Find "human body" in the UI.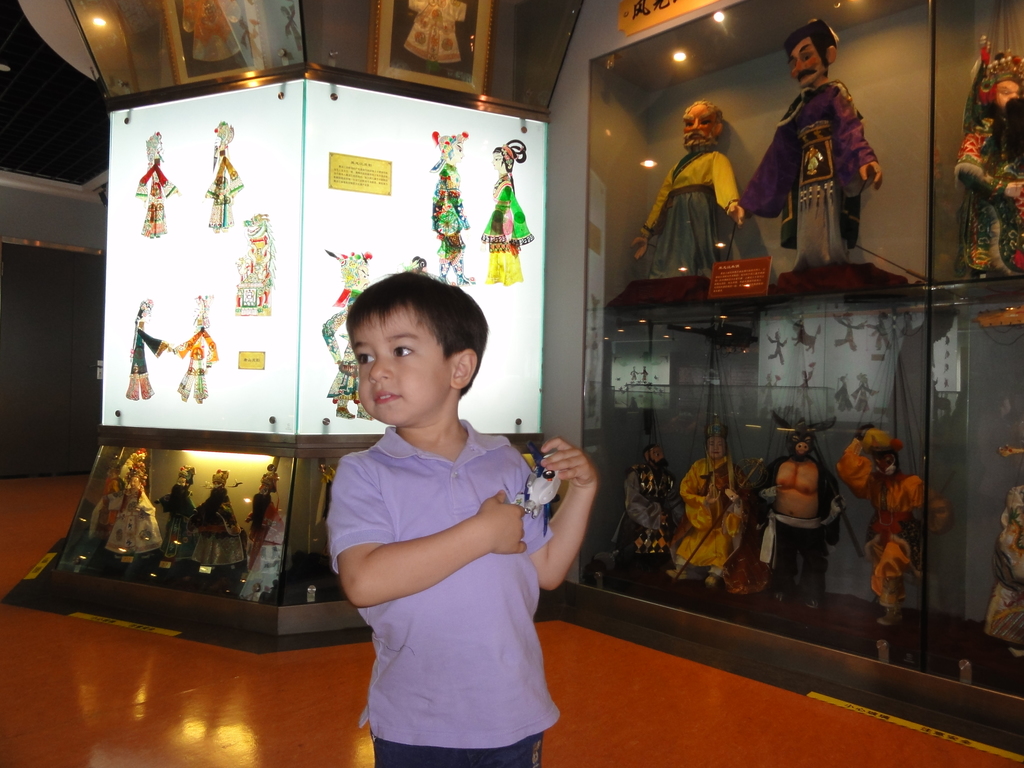
UI element at pyautogui.locateOnScreen(199, 150, 241, 238).
